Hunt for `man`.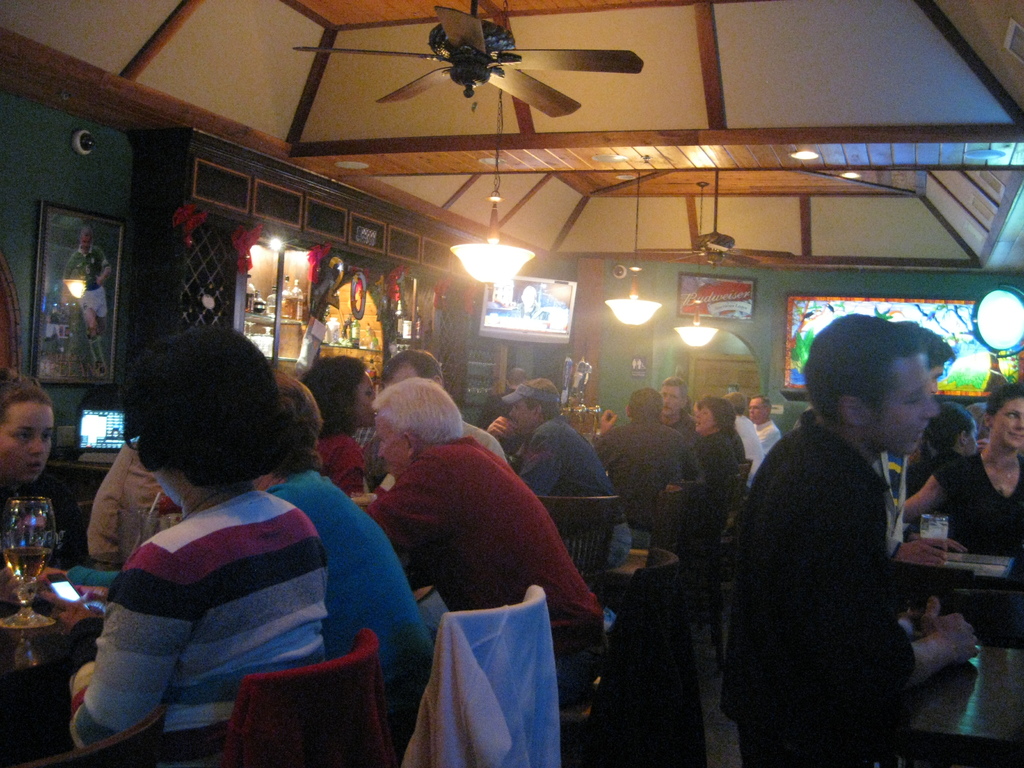
Hunted down at 722, 389, 771, 488.
